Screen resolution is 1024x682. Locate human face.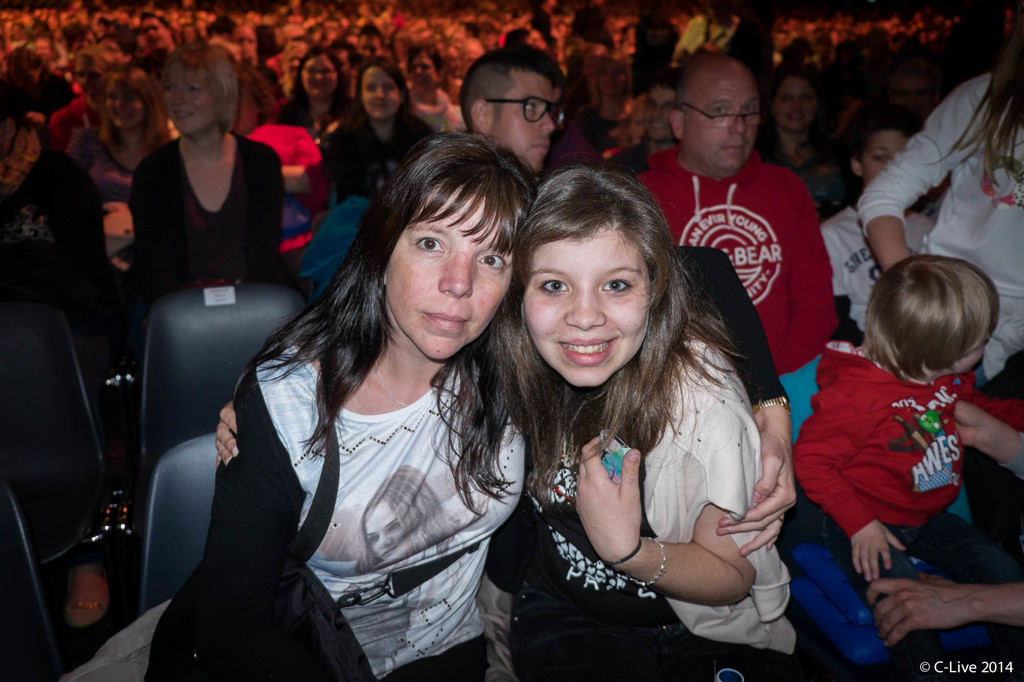
bbox=(164, 67, 212, 127).
